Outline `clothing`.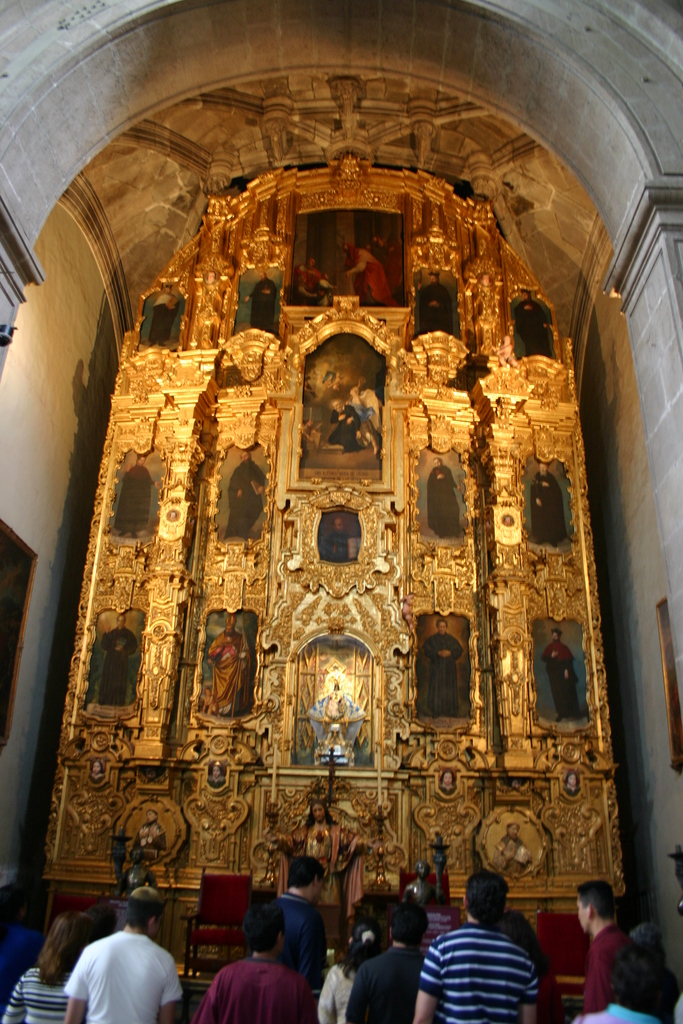
Outline: select_region(281, 817, 367, 920).
